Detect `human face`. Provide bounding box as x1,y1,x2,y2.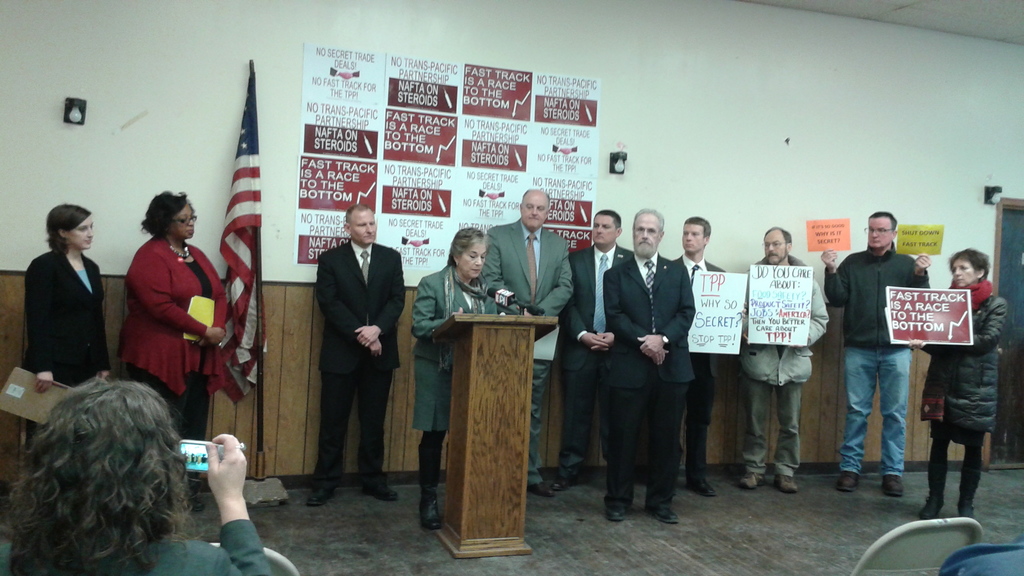
522,193,550,232.
